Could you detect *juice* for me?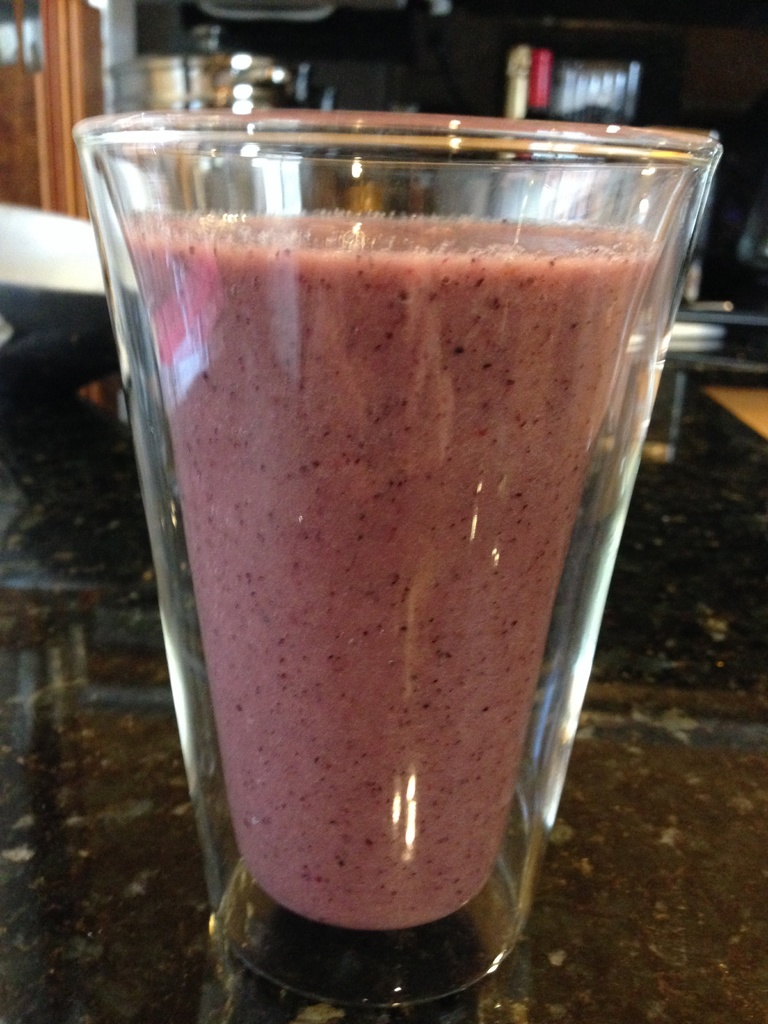
Detection result: [x1=99, y1=109, x2=723, y2=780].
